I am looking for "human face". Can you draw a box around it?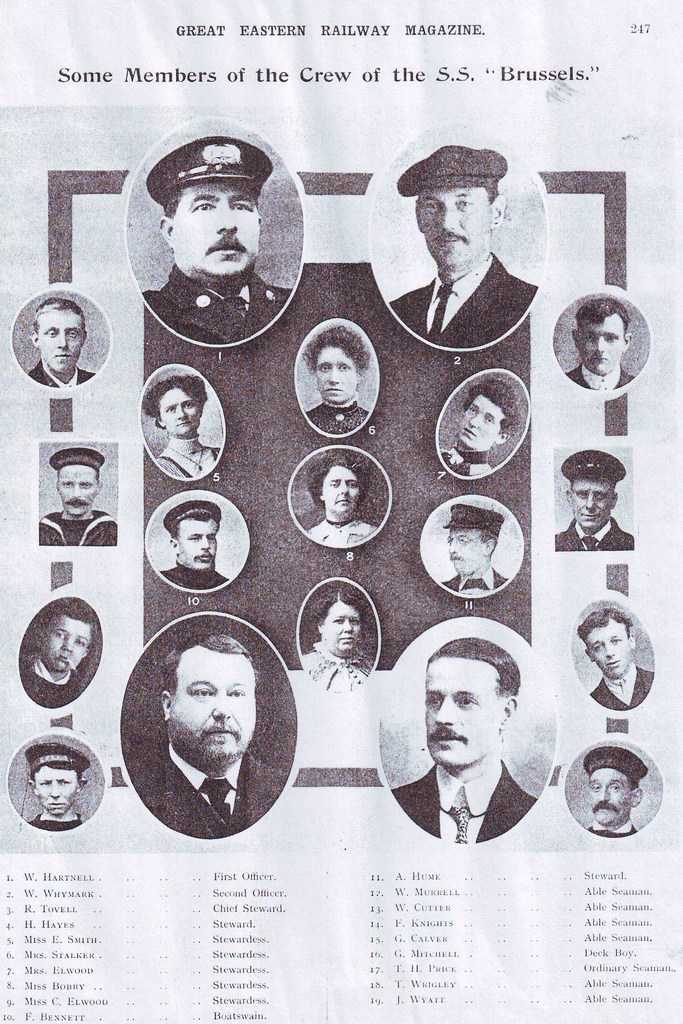
Sure, the bounding box is detection(572, 473, 609, 525).
